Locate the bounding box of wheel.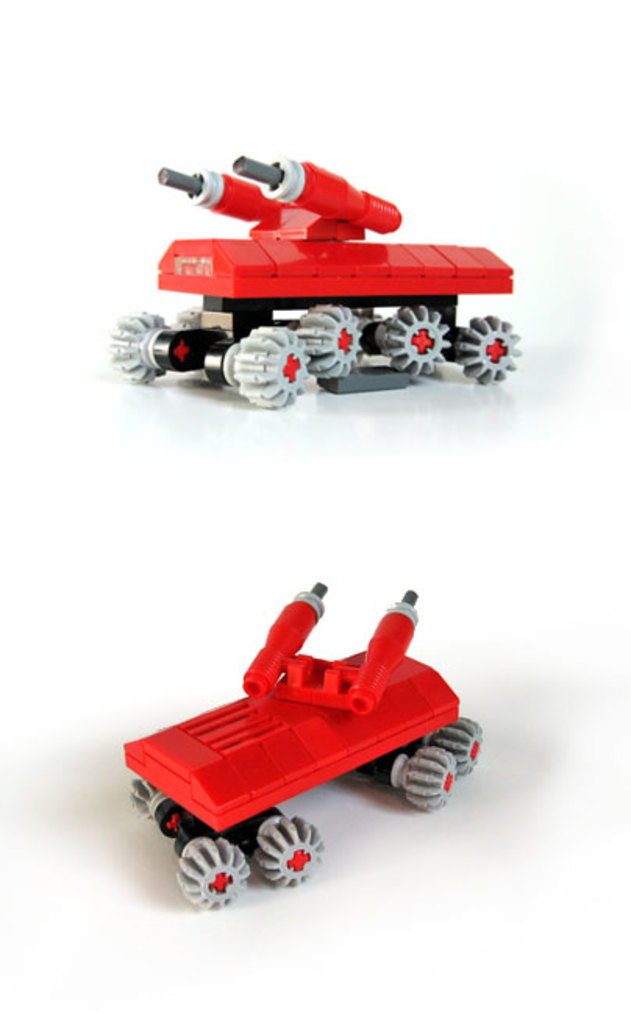
Bounding box: [178, 838, 247, 907].
